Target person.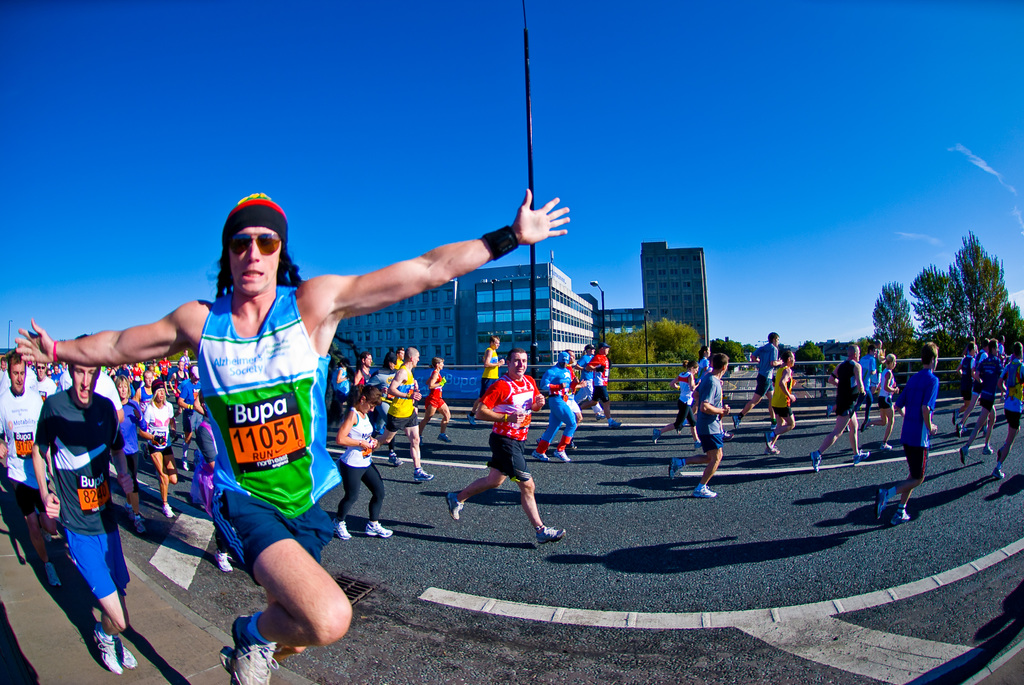
Target region: bbox(867, 354, 892, 454).
